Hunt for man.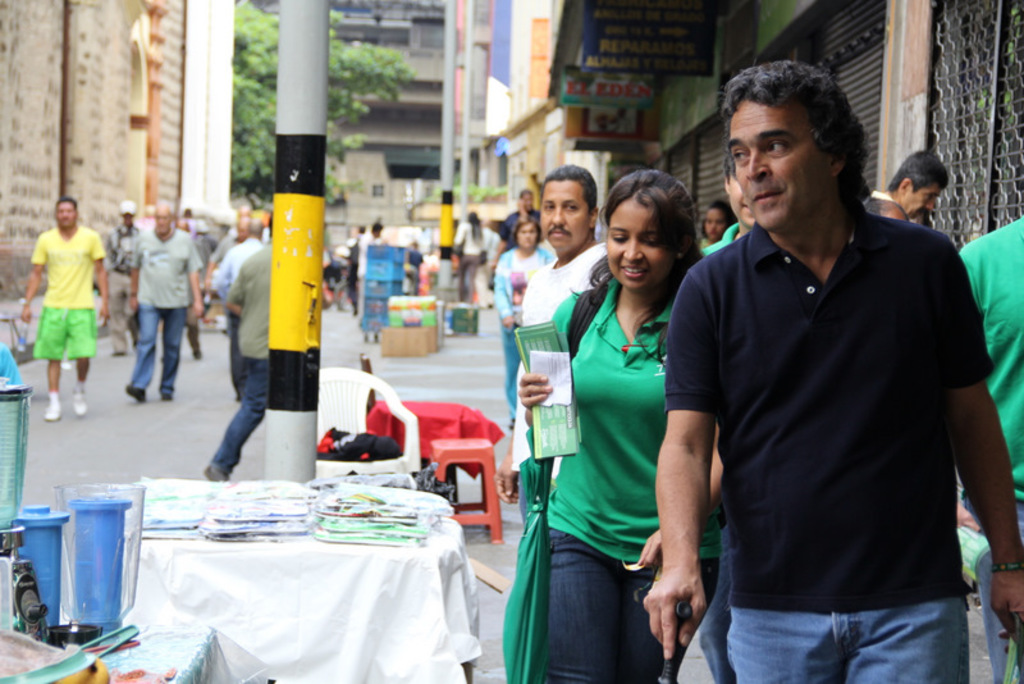
Hunted down at <bbox>206, 222, 265, 397</bbox>.
